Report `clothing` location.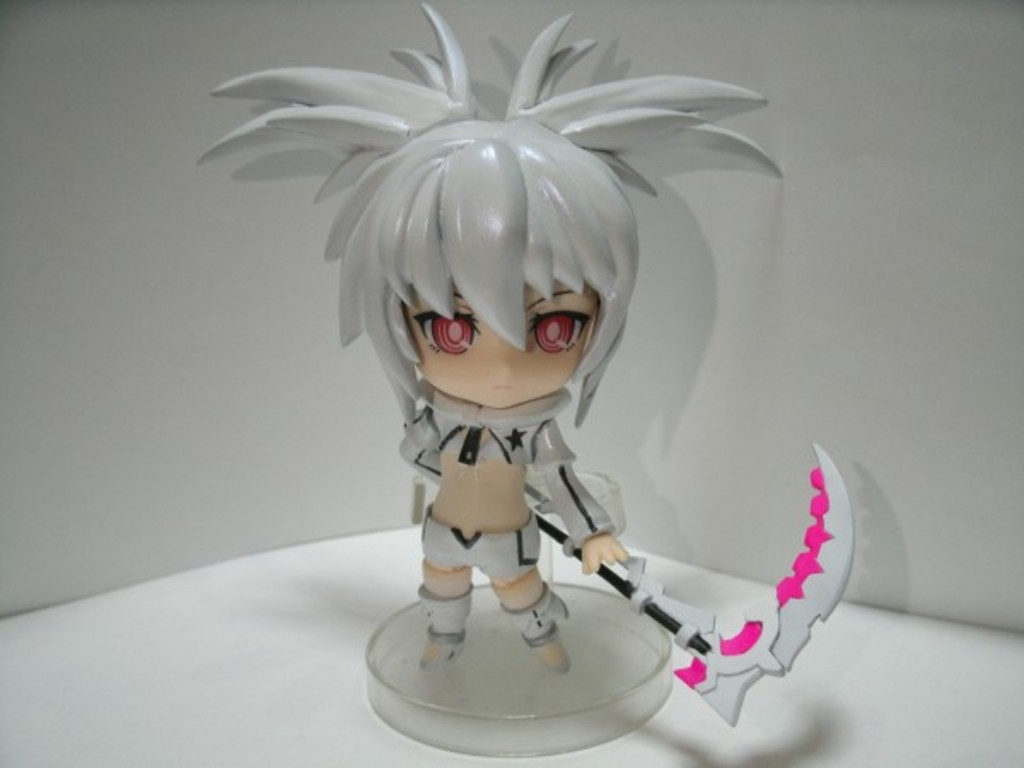
Report: bbox=(404, 377, 616, 565).
